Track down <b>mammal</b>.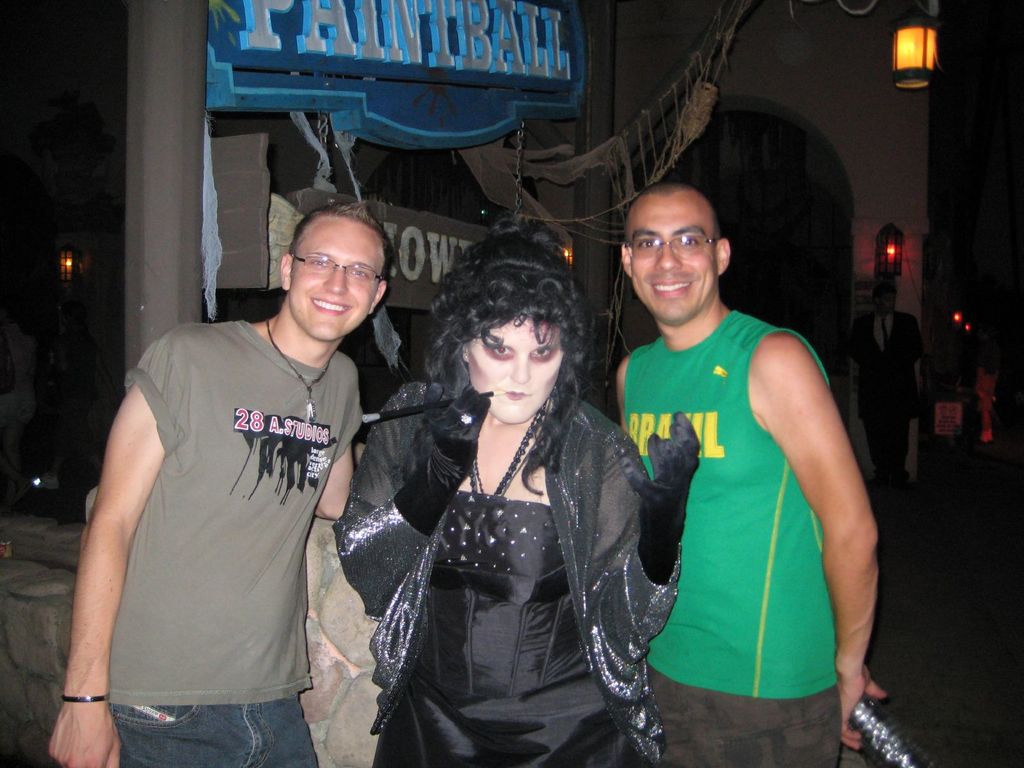
Tracked to box(622, 187, 889, 767).
